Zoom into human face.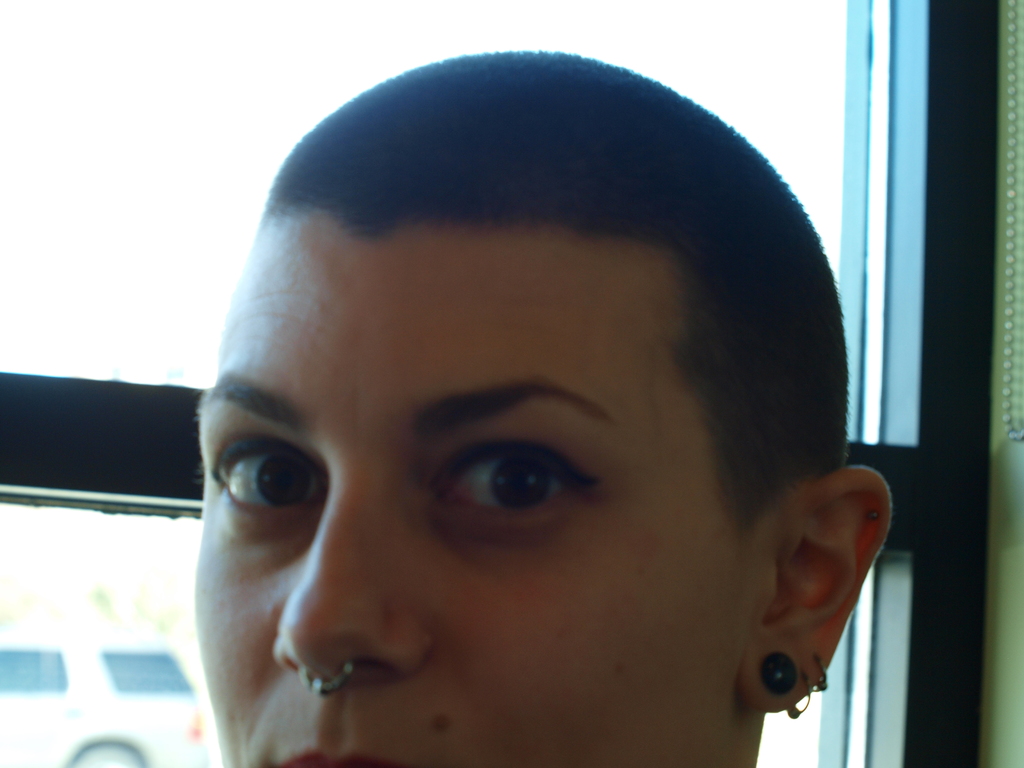
Zoom target: locate(191, 227, 763, 767).
